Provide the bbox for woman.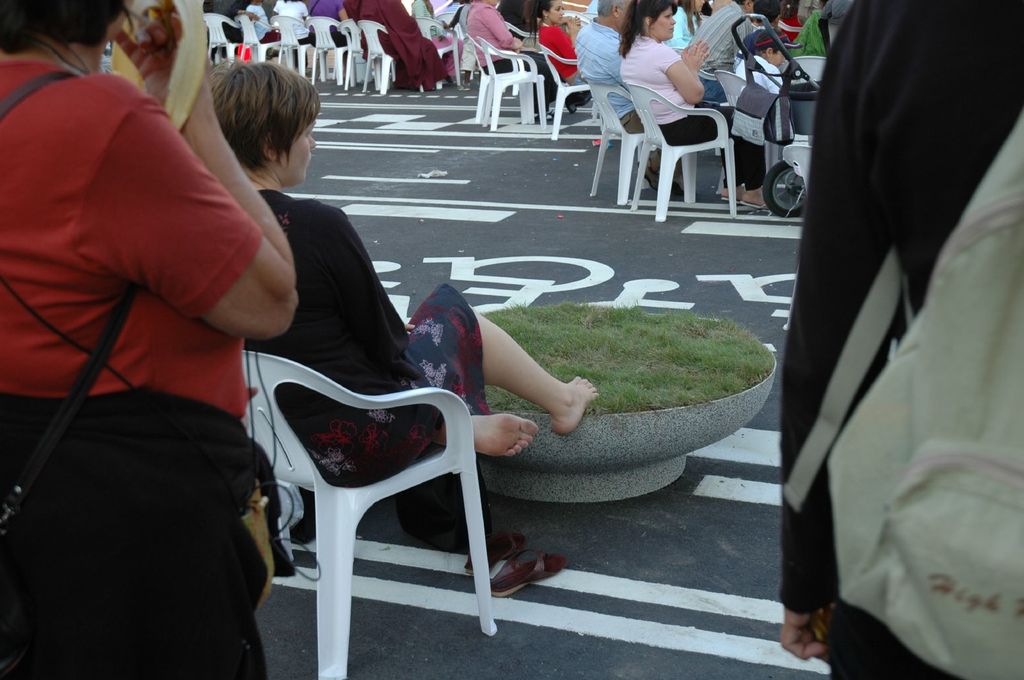
Rect(612, 0, 775, 210).
